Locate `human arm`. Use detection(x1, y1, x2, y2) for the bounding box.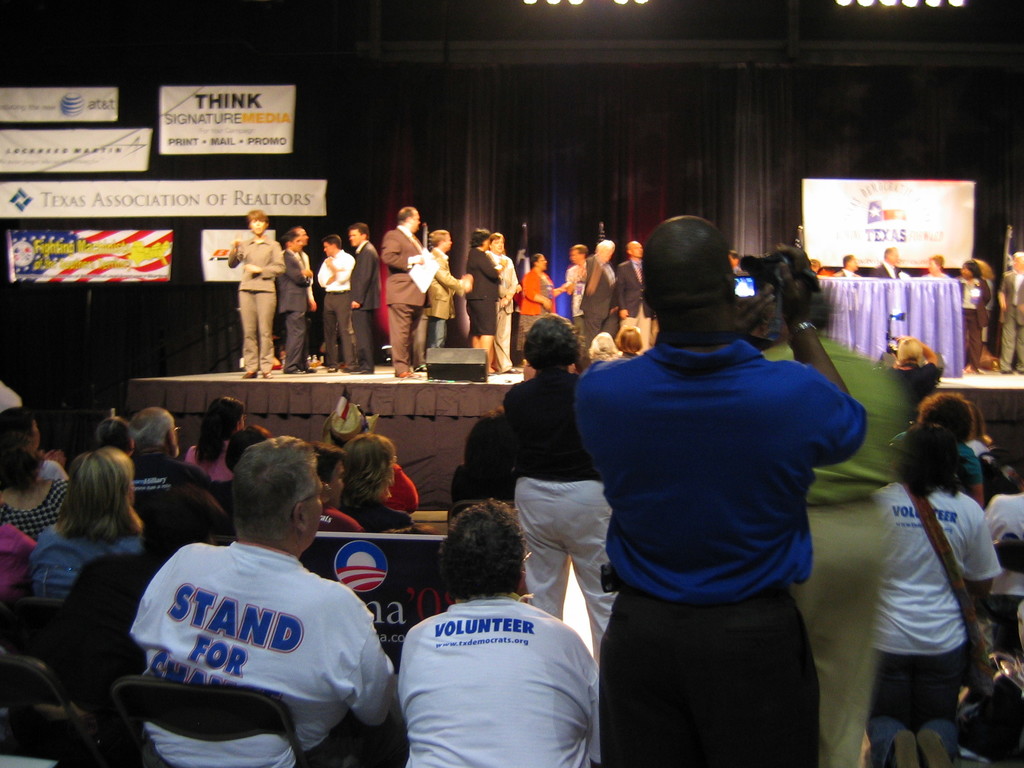
detection(499, 392, 517, 415).
